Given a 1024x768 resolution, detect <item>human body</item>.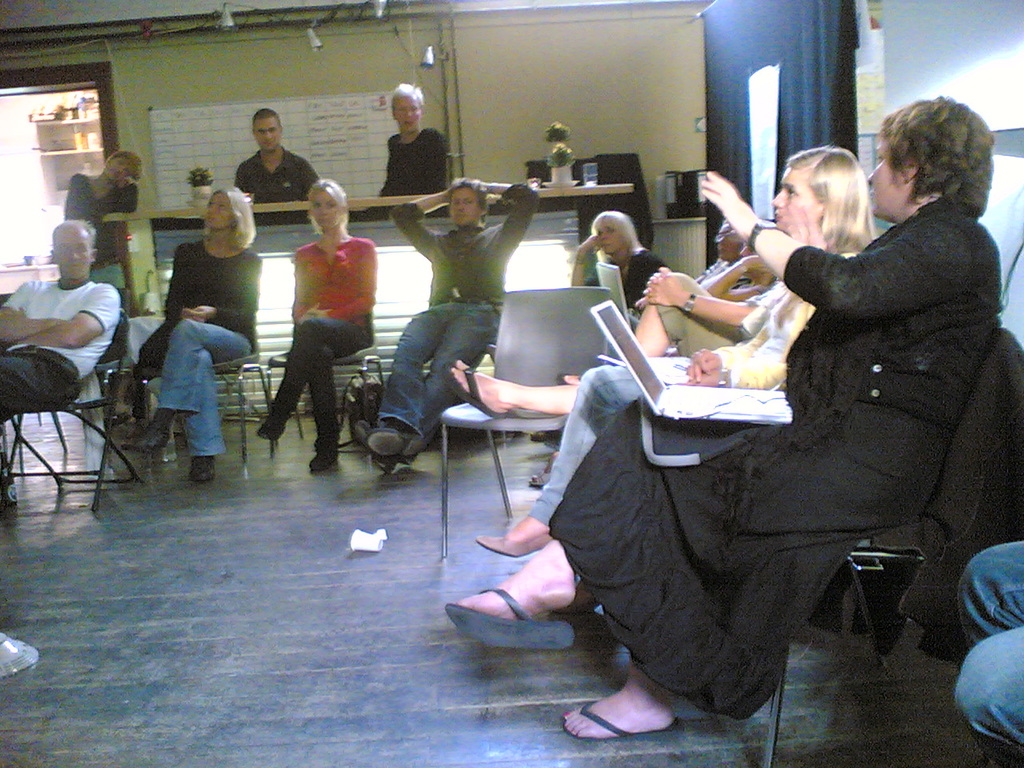
[224, 110, 315, 230].
